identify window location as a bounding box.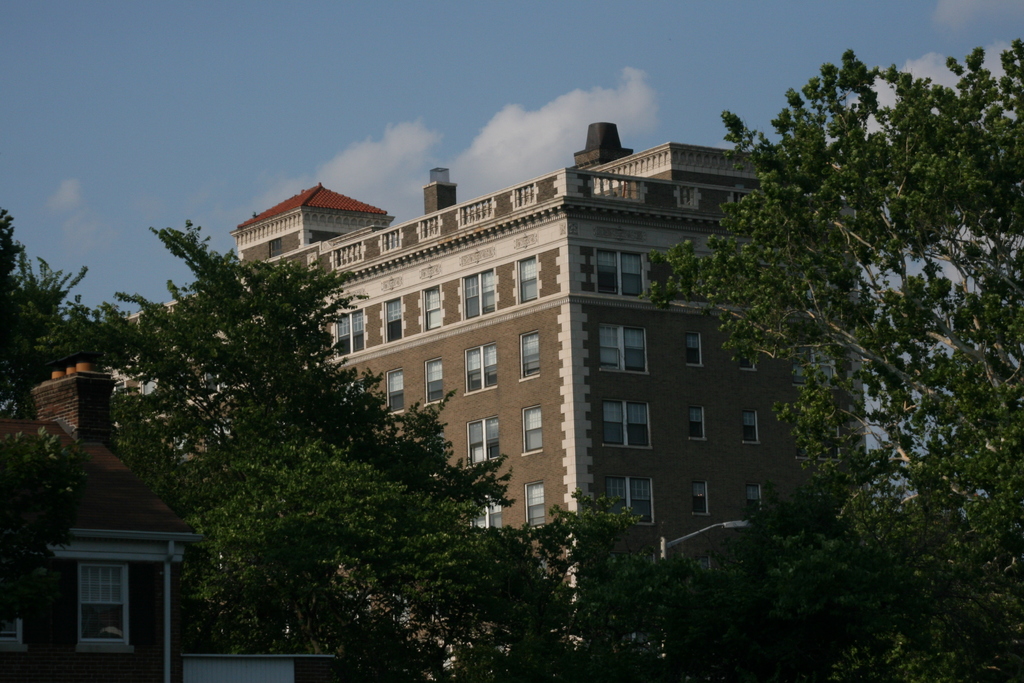
388,368,405,415.
